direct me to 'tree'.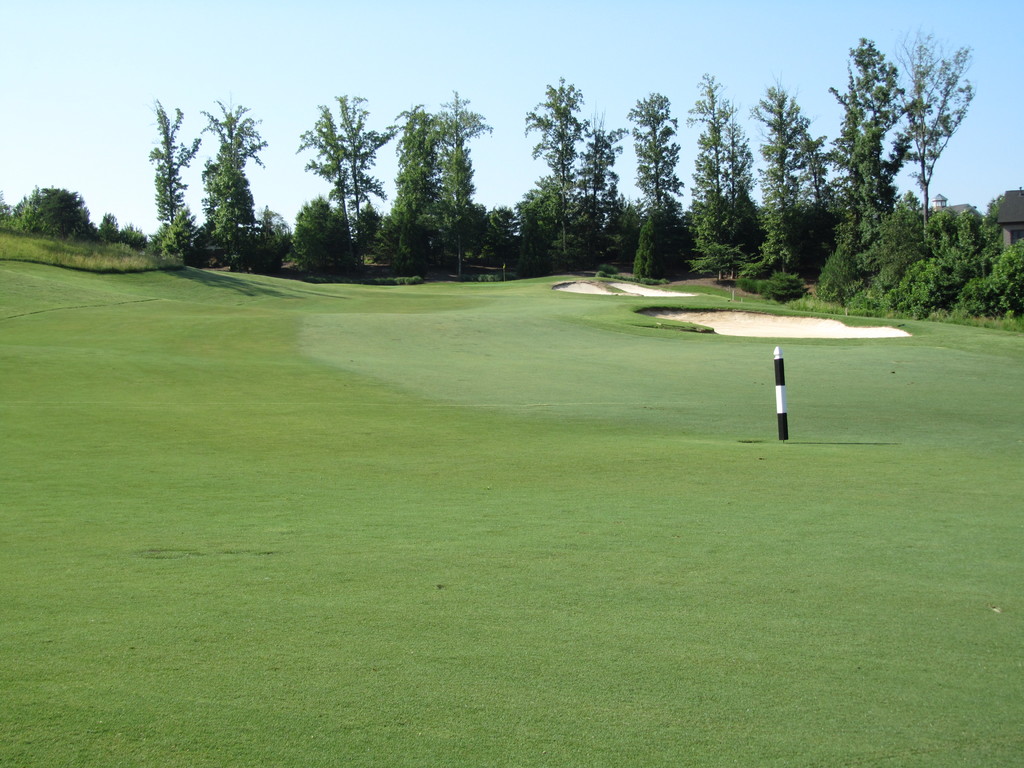
Direction: box(888, 25, 980, 321).
